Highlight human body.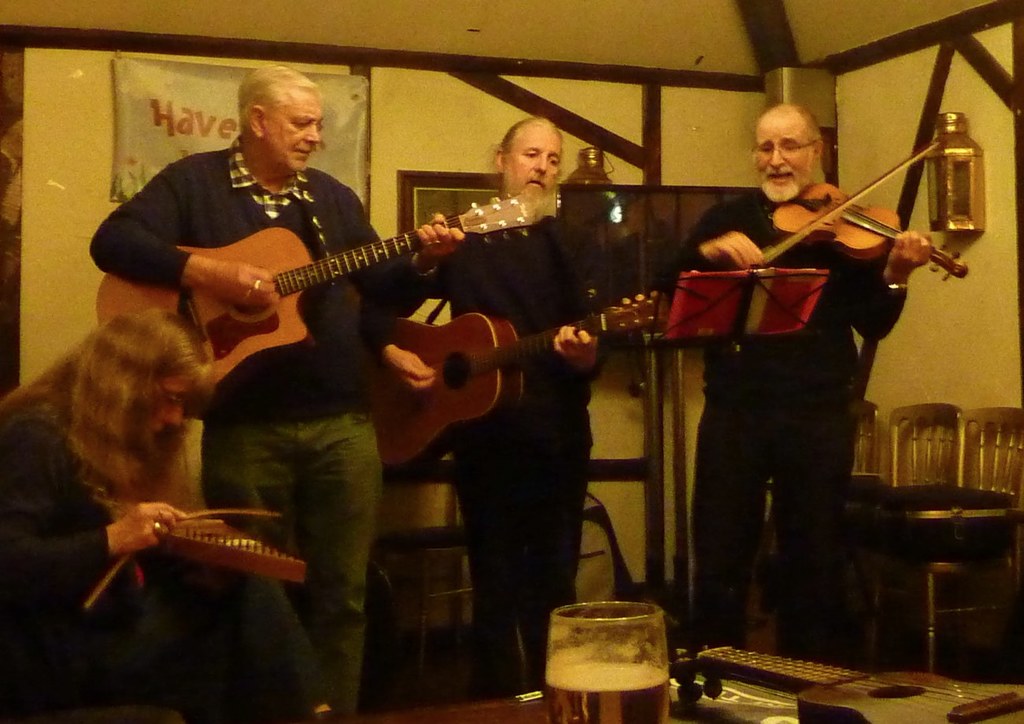
Highlighted region: (left=664, top=95, right=930, bottom=663).
